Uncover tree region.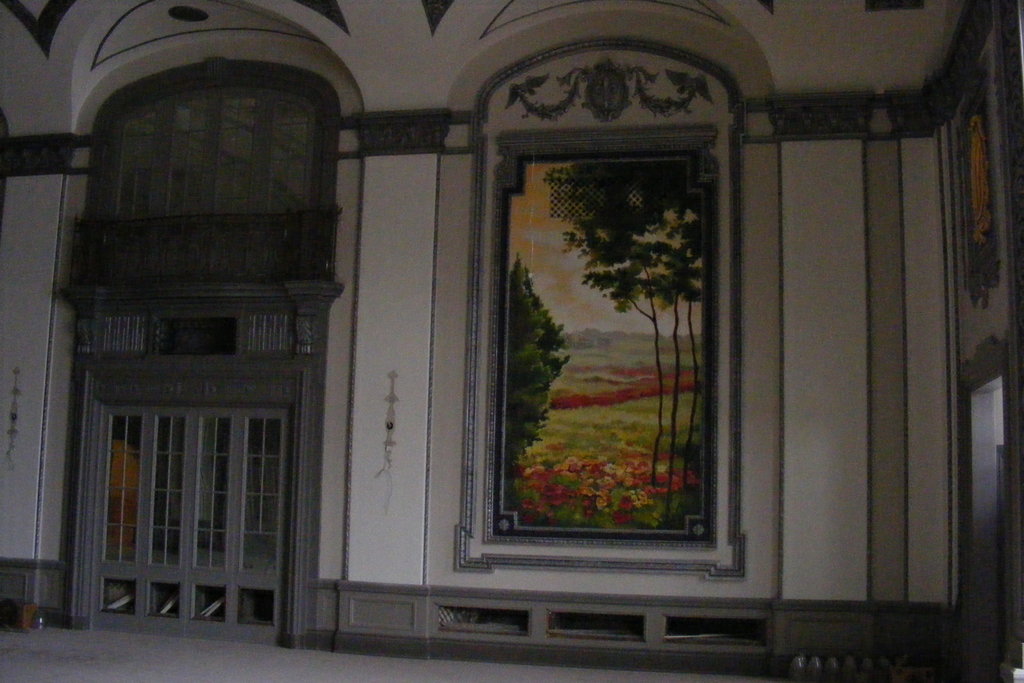
Uncovered: box=[548, 161, 710, 533].
